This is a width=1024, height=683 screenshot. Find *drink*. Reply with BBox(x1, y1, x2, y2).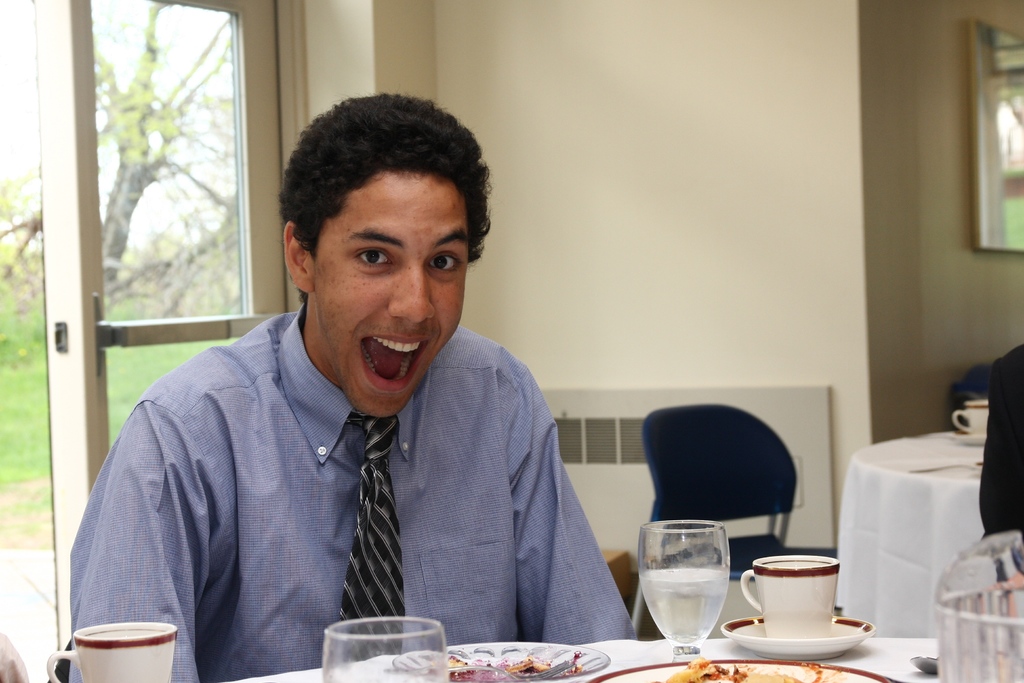
BBox(640, 570, 726, 653).
